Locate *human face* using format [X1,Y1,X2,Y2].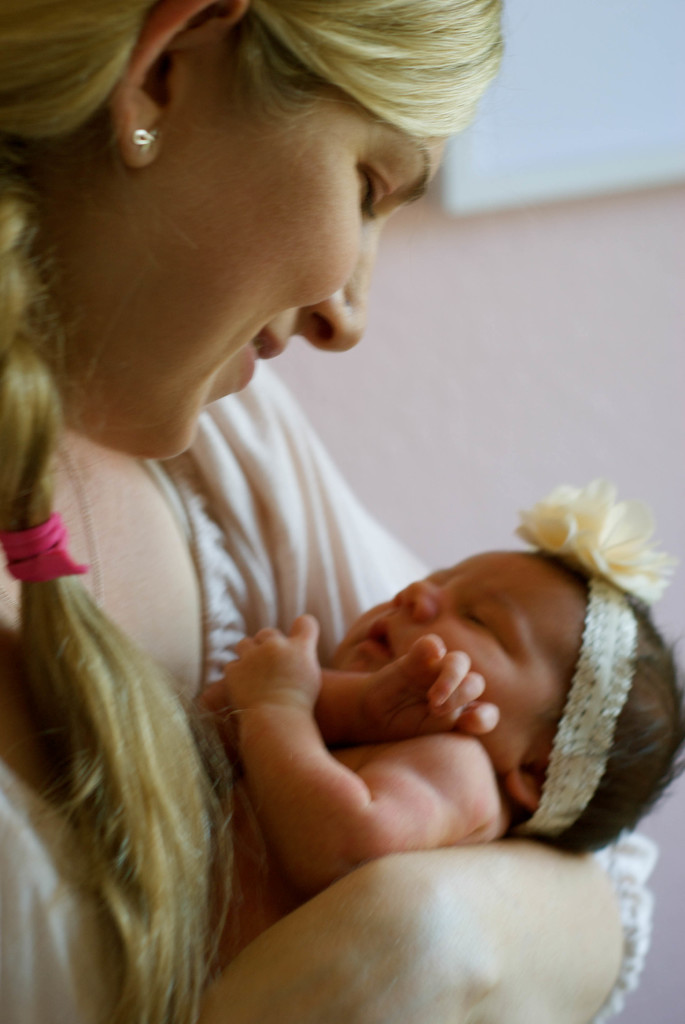
[327,541,584,771].
